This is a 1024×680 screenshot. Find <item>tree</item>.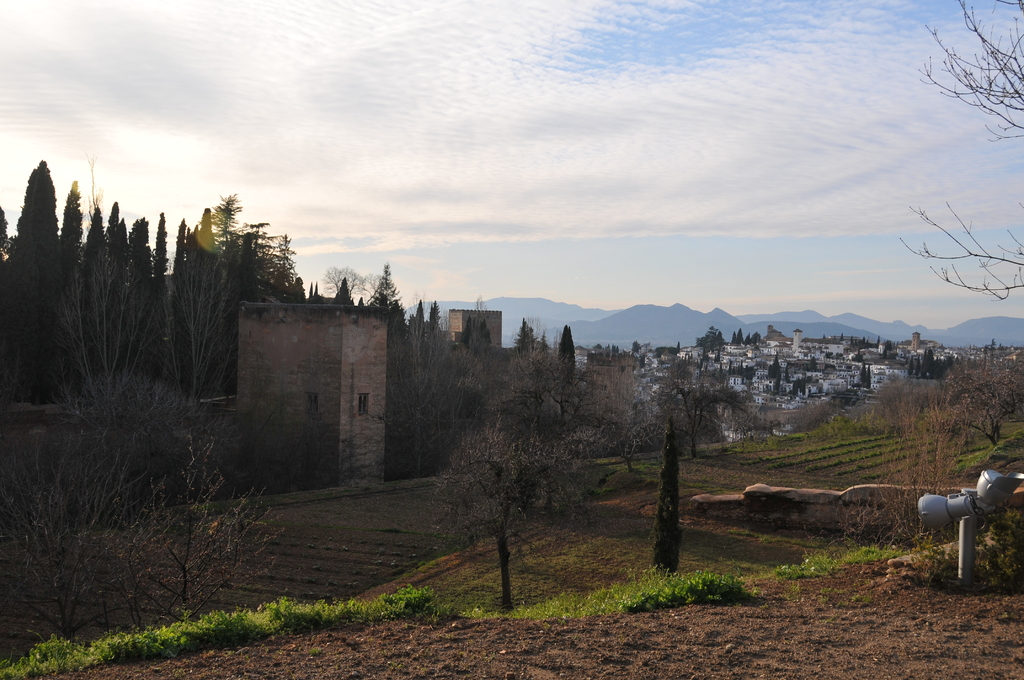
Bounding box: BBox(436, 372, 584, 595).
